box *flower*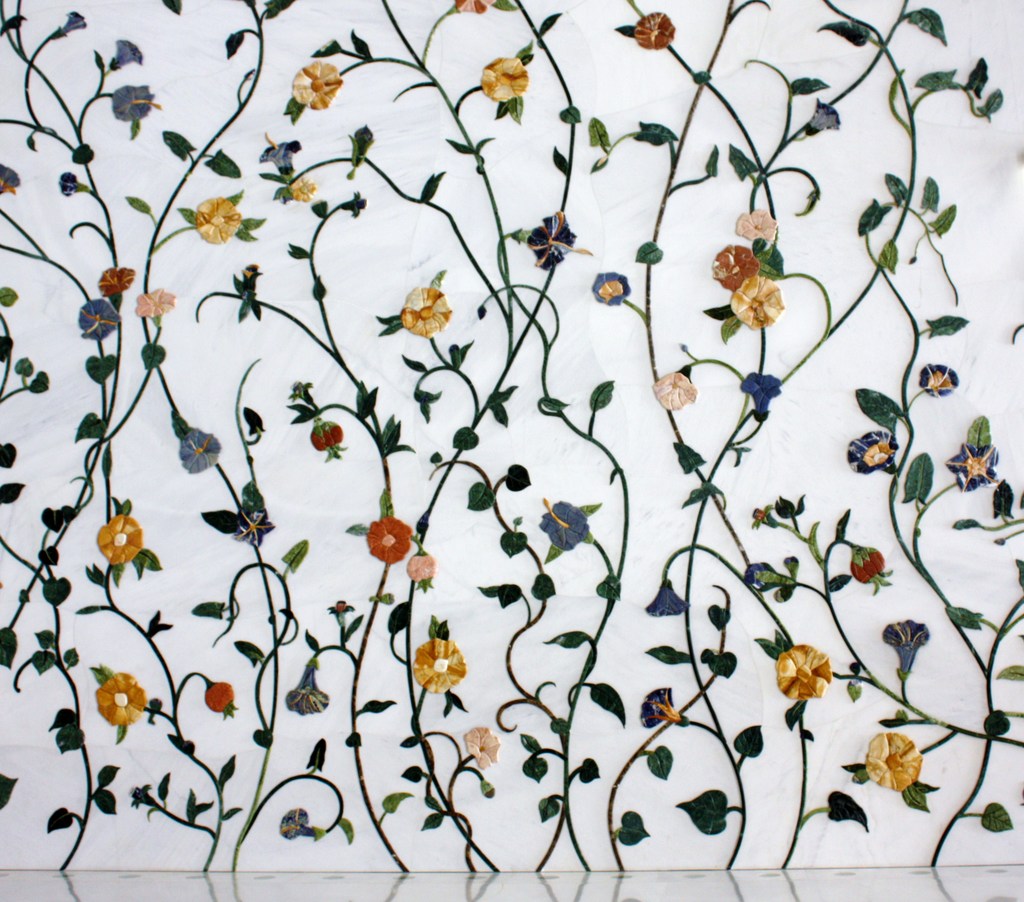
399 281 451 341
